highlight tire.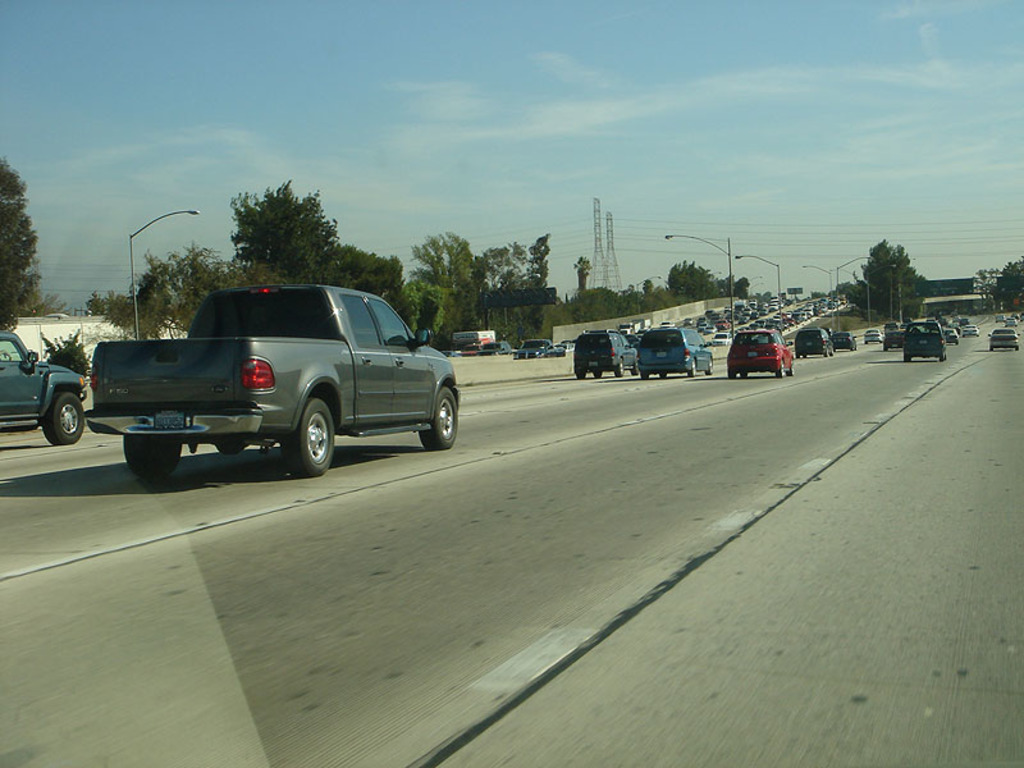
Highlighted region: select_region(1011, 343, 1019, 351).
